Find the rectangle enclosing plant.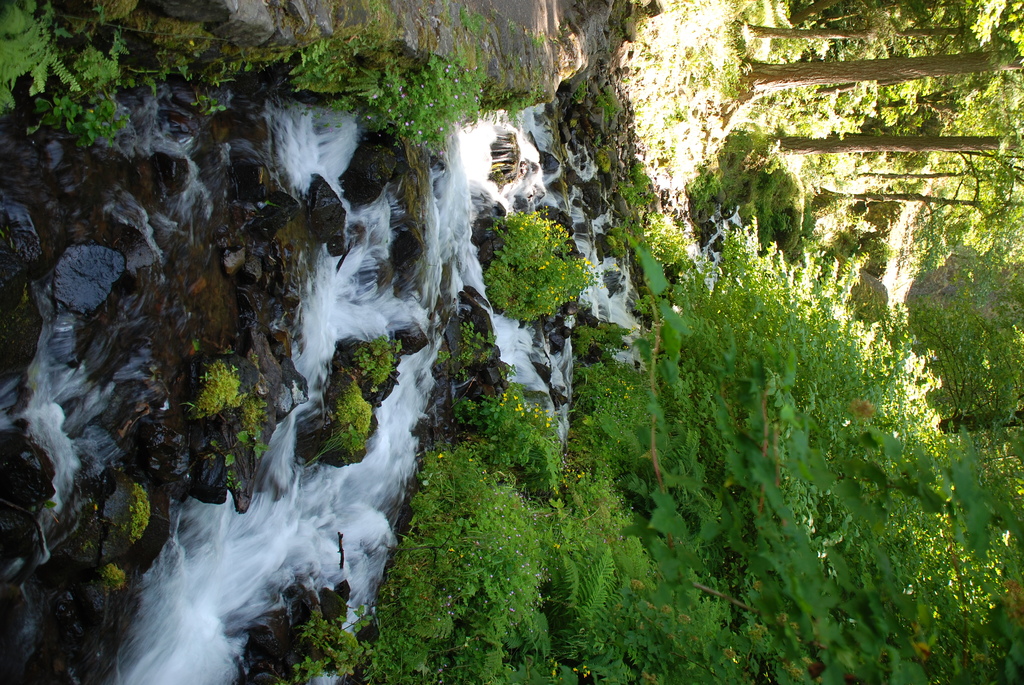
(111,476,158,546).
